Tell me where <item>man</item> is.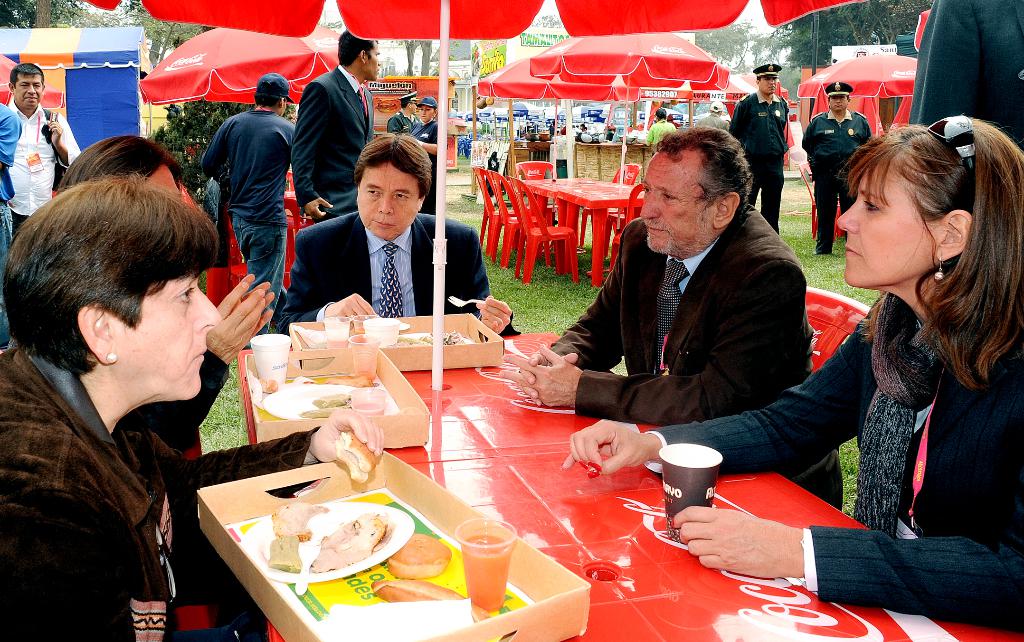
<item>man</item> is at locate(0, 106, 24, 350).
